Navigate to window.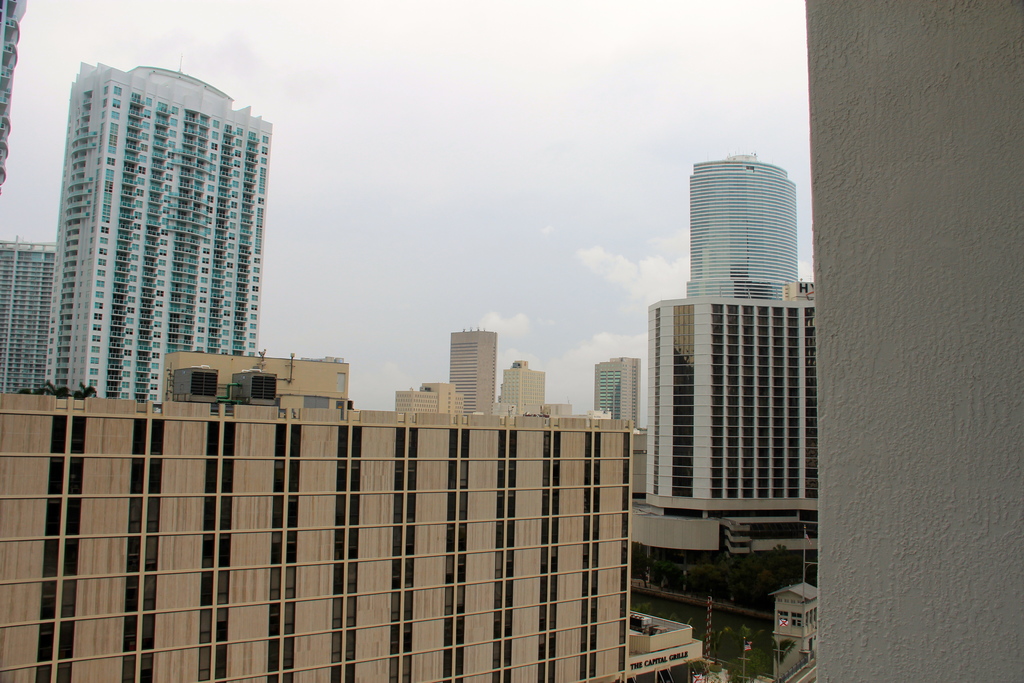
Navigation target: region(202, 246, 209, 256).
